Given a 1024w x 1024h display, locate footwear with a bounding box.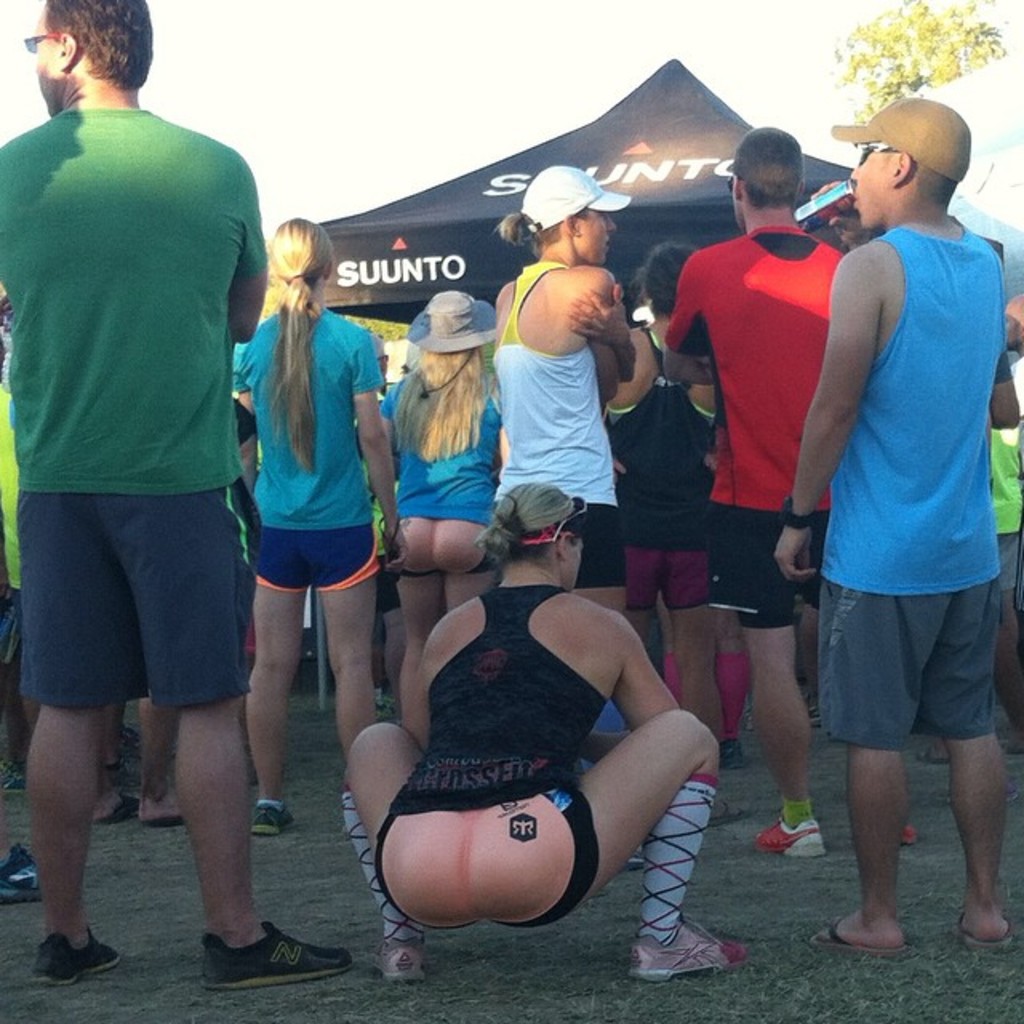
Located: detection(634, 843, 646, 866).
